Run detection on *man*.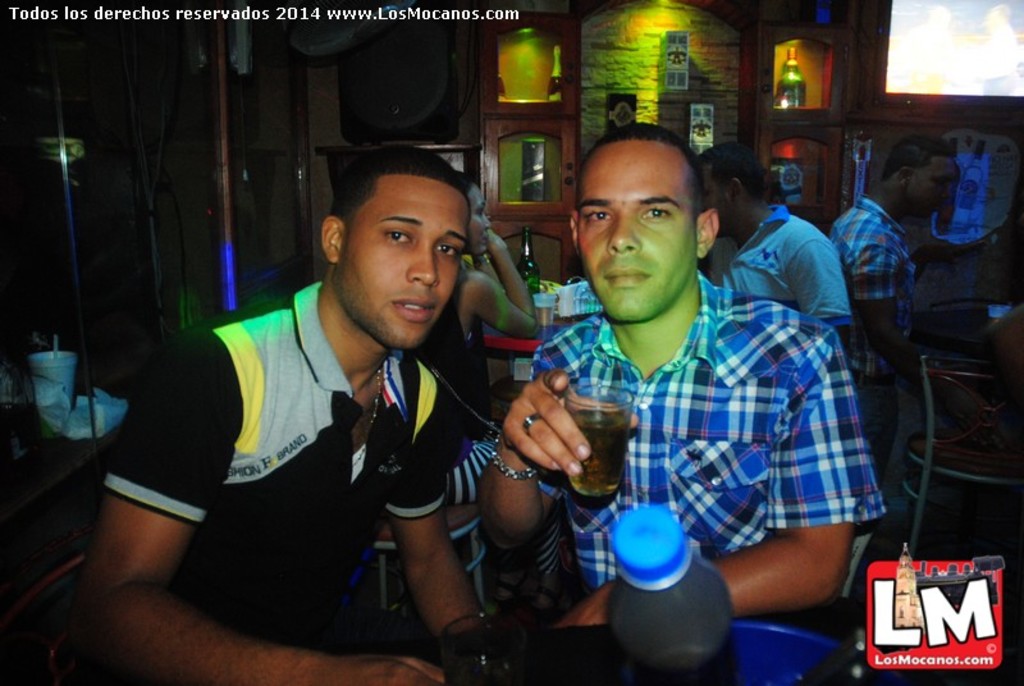
Result: [689, 140, 856, 348].
